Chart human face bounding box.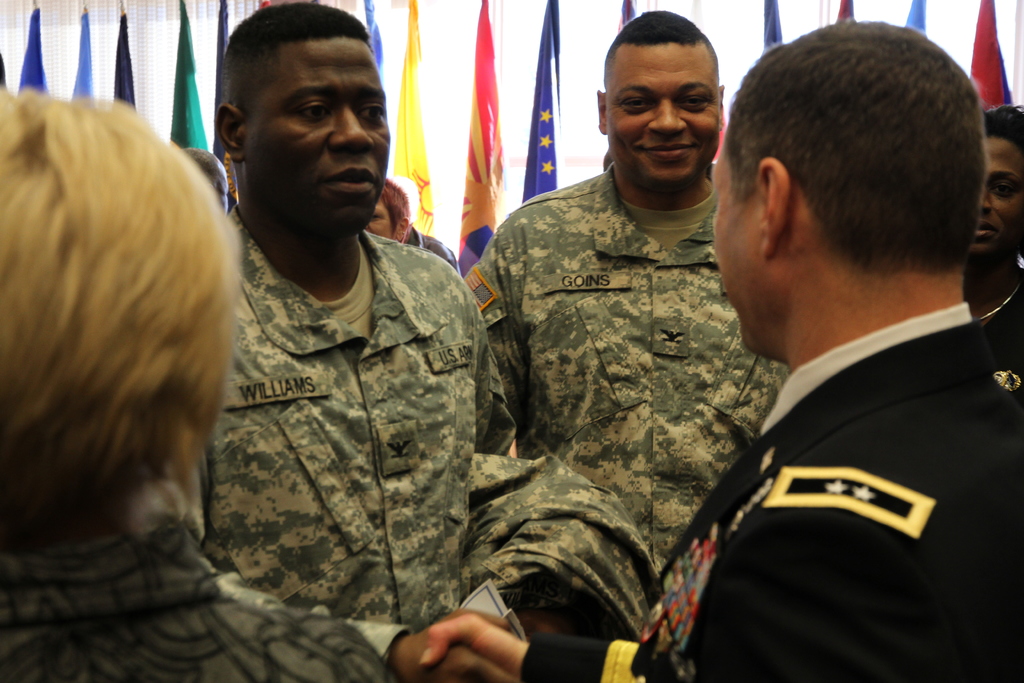
Charted: bbox(705, 122, 779, 349).
